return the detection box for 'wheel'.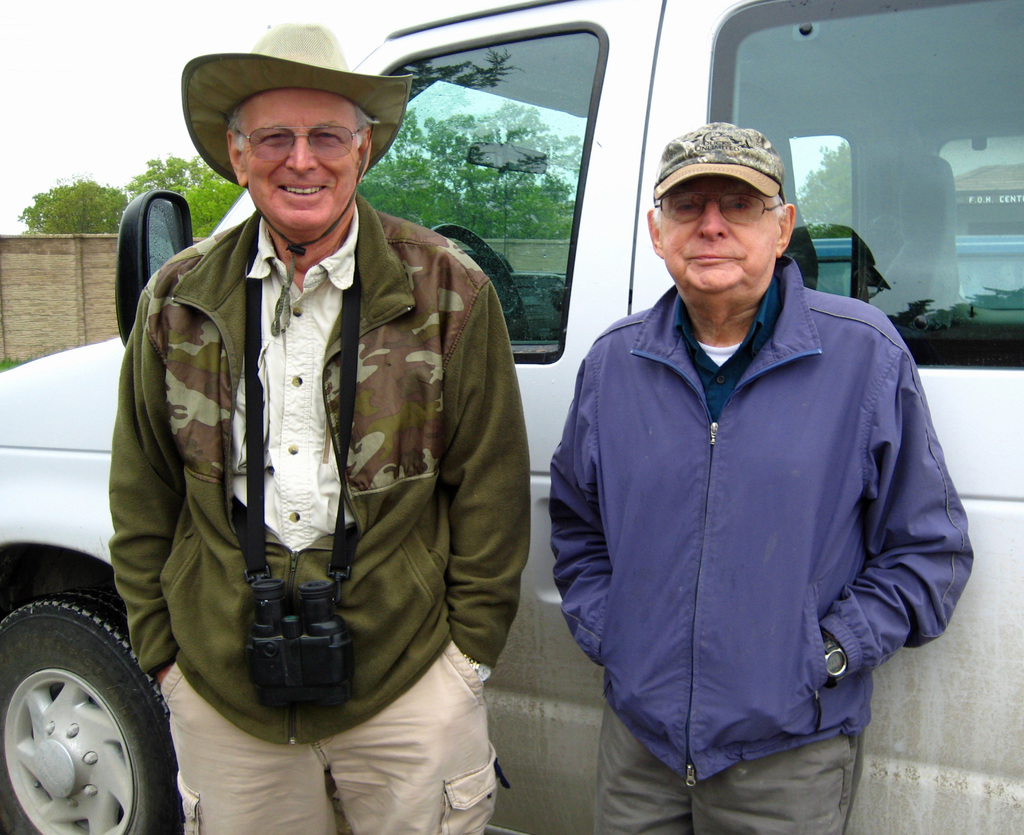
[434,222,531,343].
